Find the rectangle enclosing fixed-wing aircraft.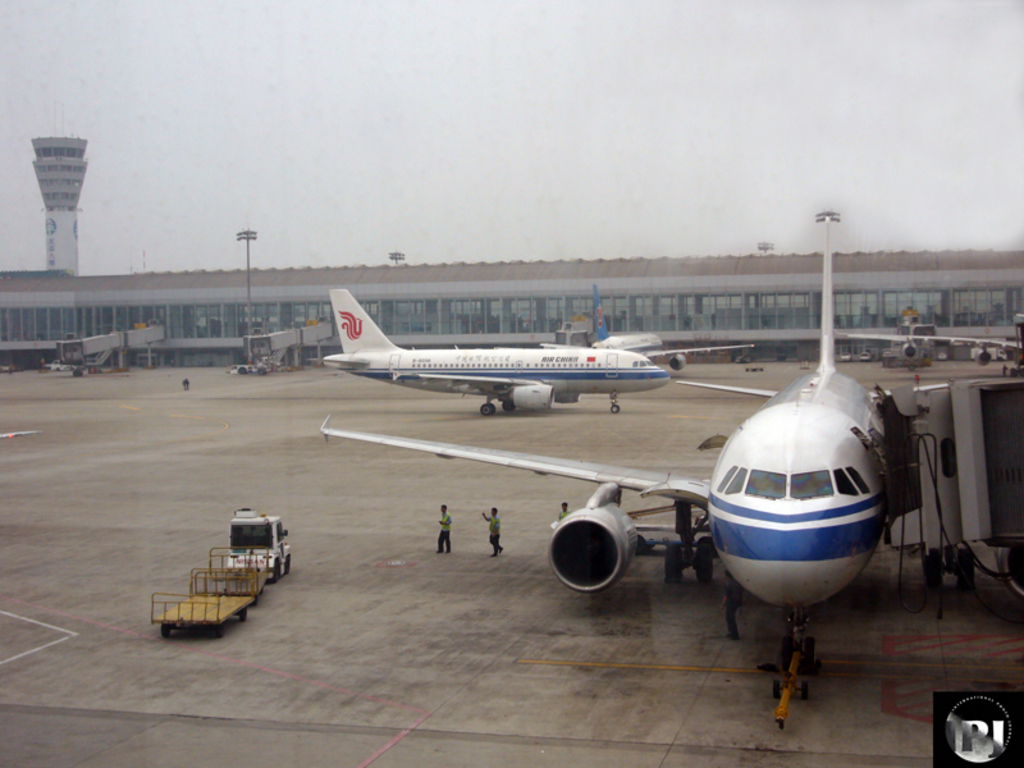
region(300, 285, 667, 419).
